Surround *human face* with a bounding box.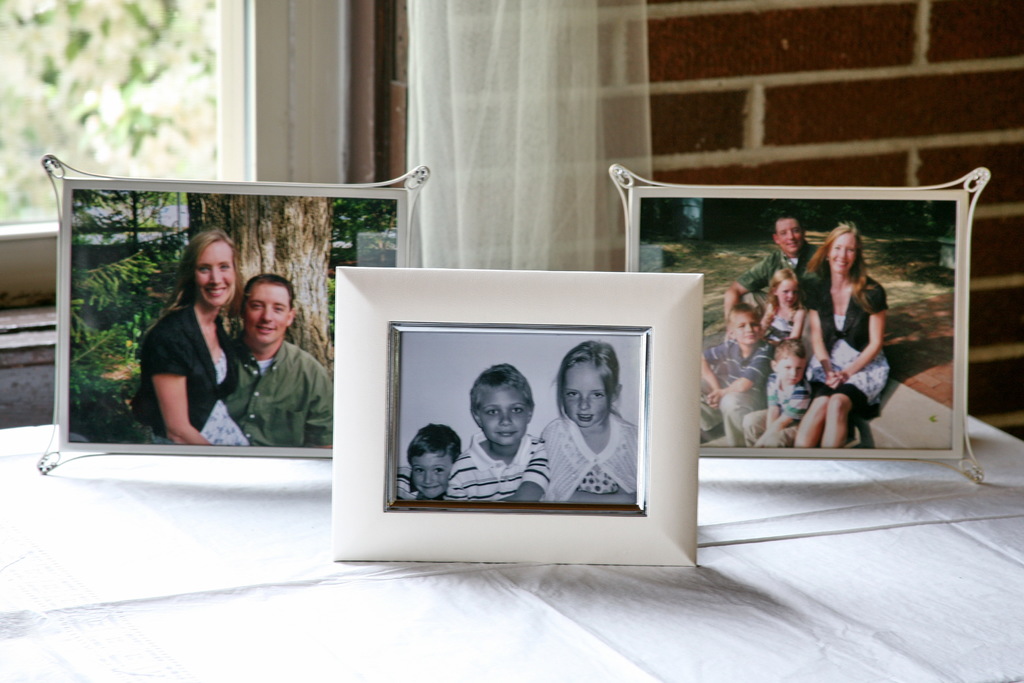
BBox(477, 391, 527, 447).
